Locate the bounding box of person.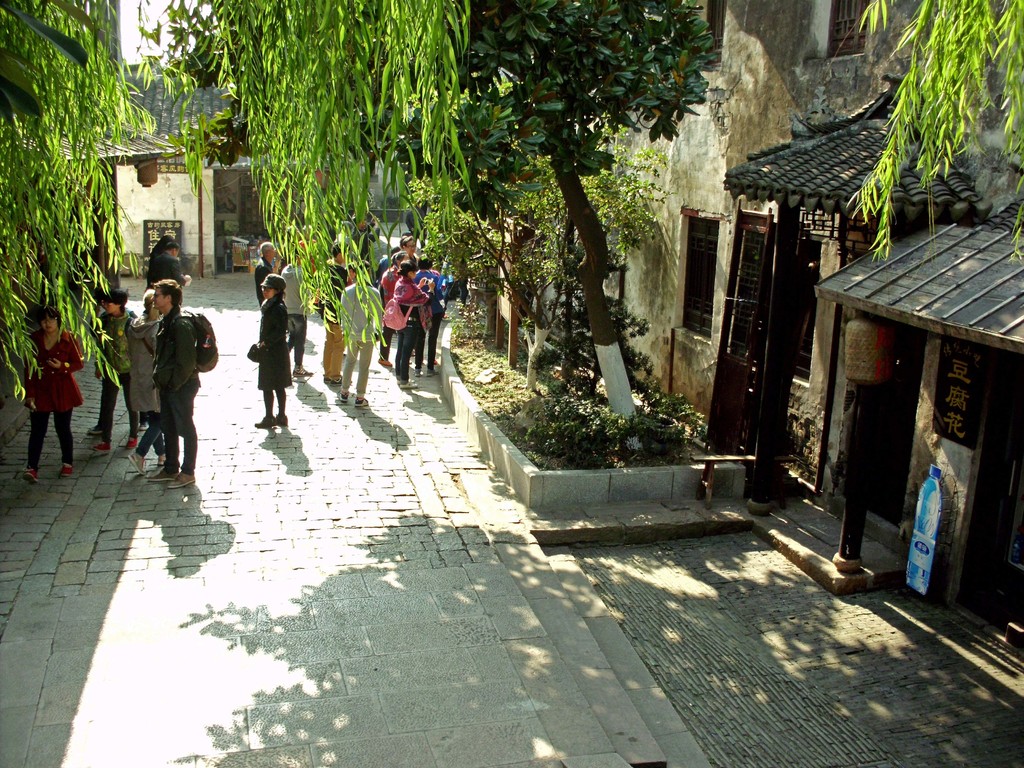
Bounding box: box(447, 251, 471, 317).
